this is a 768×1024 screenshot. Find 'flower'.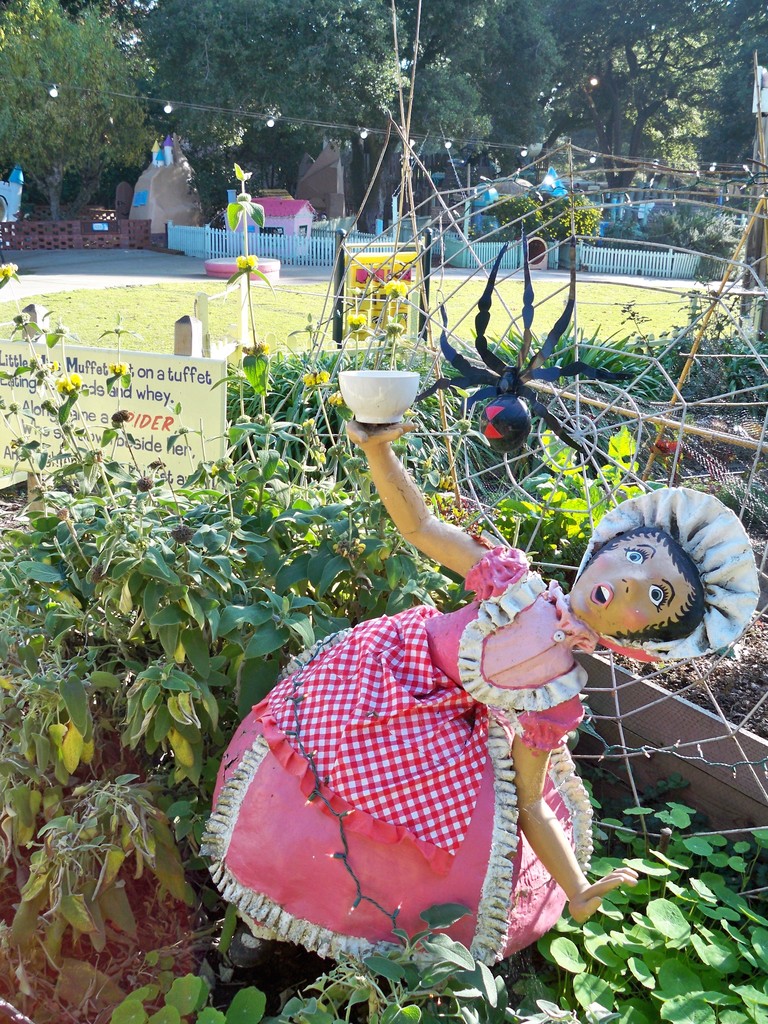
Bounding box: BBox(236, 249, 256, 272).
